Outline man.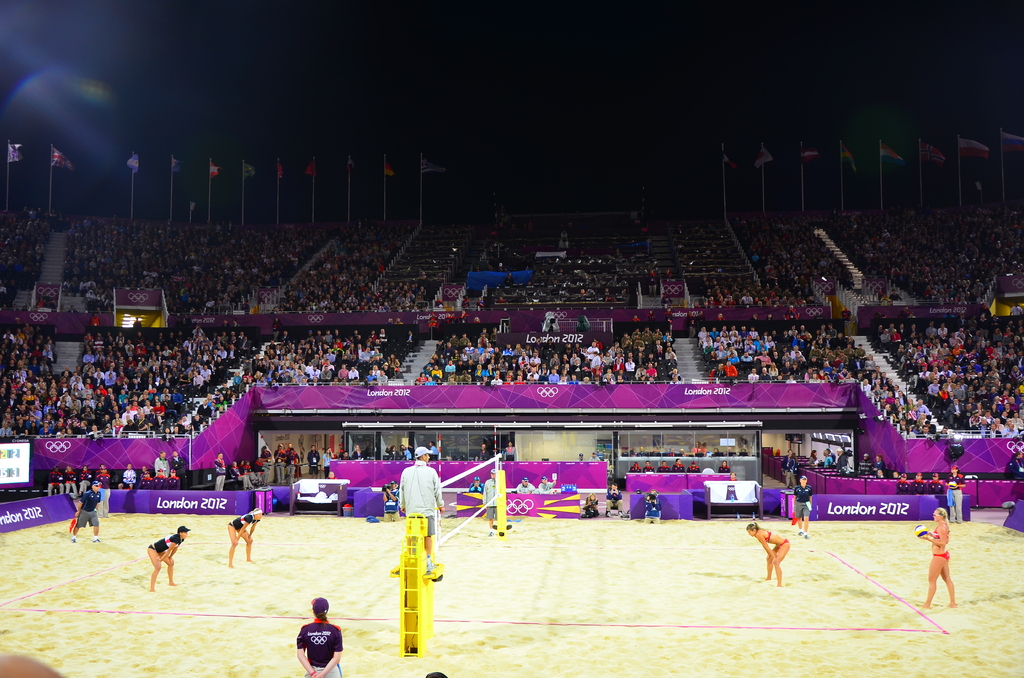
Outline: l=606, t=483, r=626, b=517.
